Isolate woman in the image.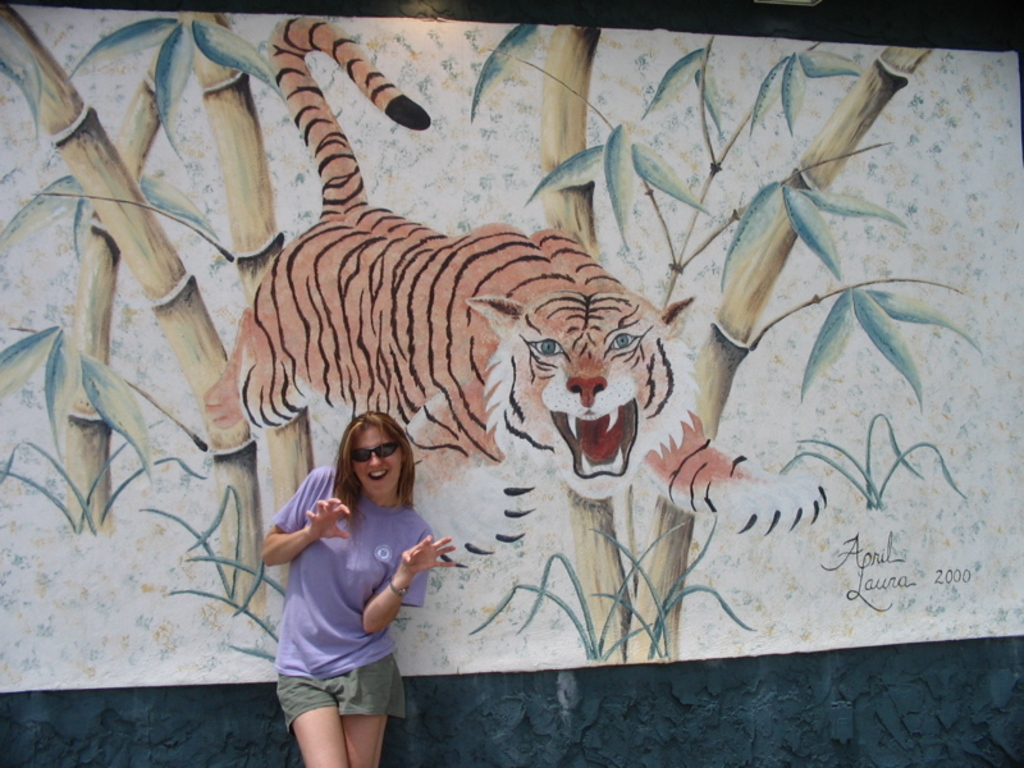
Isolated region: 251:383:454:767.
